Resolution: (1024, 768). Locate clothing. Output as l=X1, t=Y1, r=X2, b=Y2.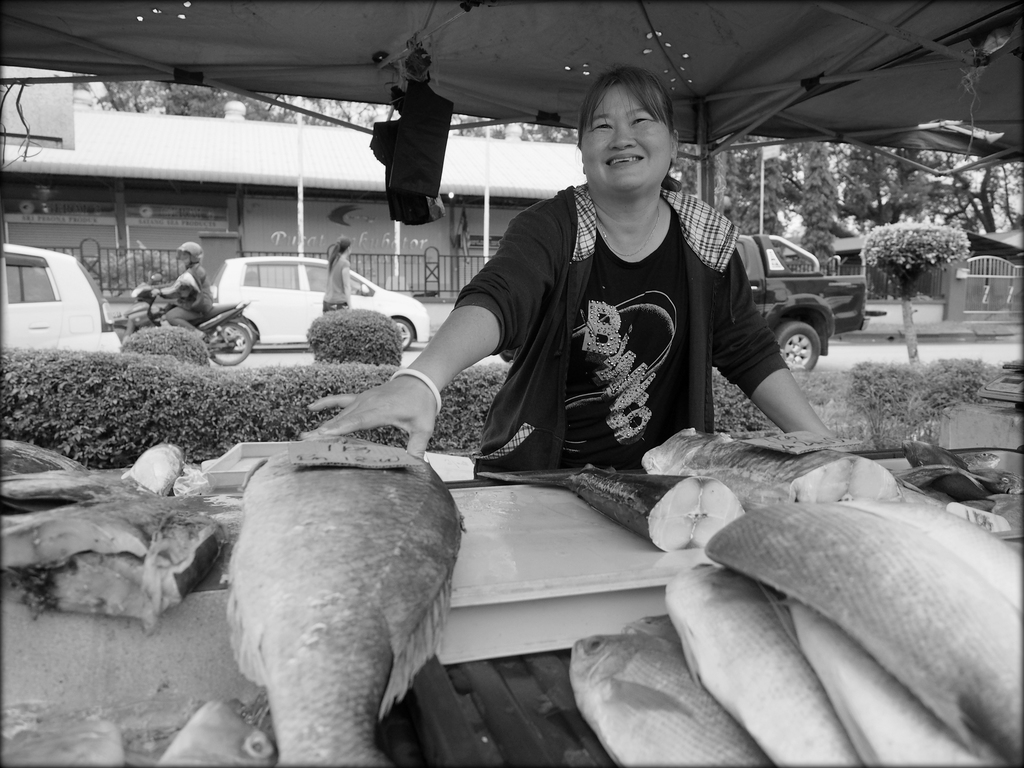
l=319, t=257, r=349, b=315.
